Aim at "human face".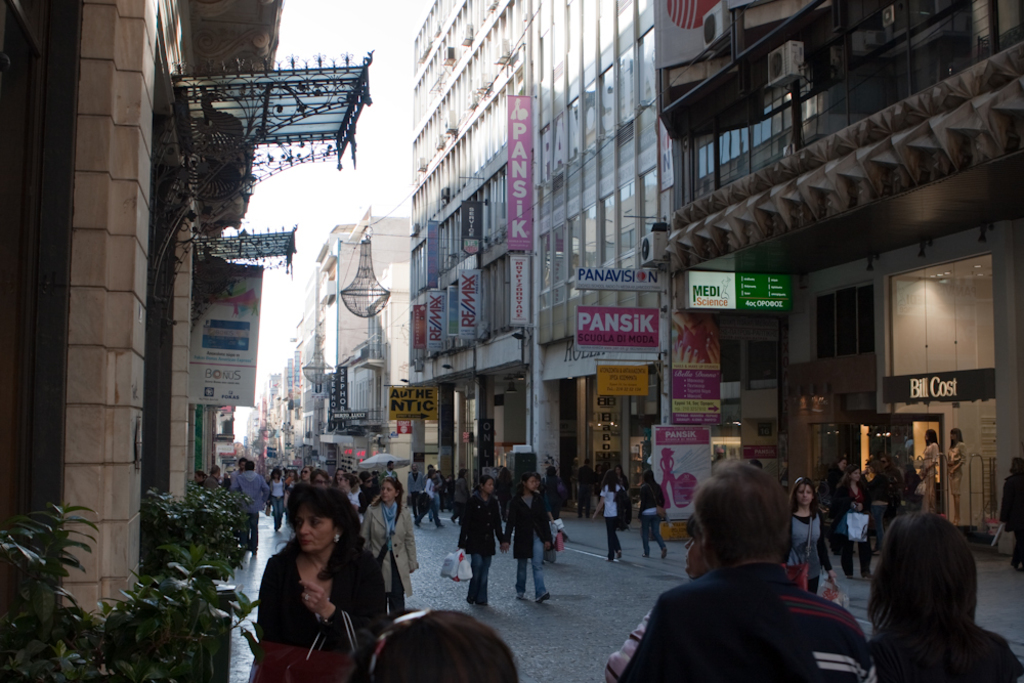
Aimed at bbox(294, 496, 334, 555).
